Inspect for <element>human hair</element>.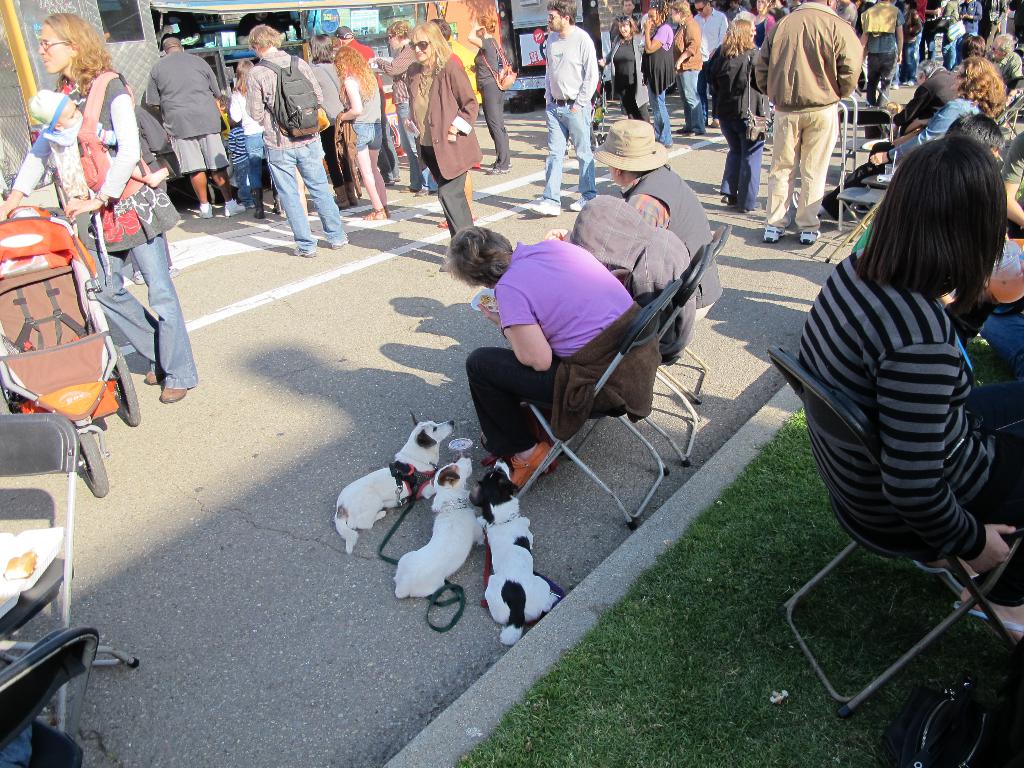
Inspection: locate(385, 19, 413, 41).
